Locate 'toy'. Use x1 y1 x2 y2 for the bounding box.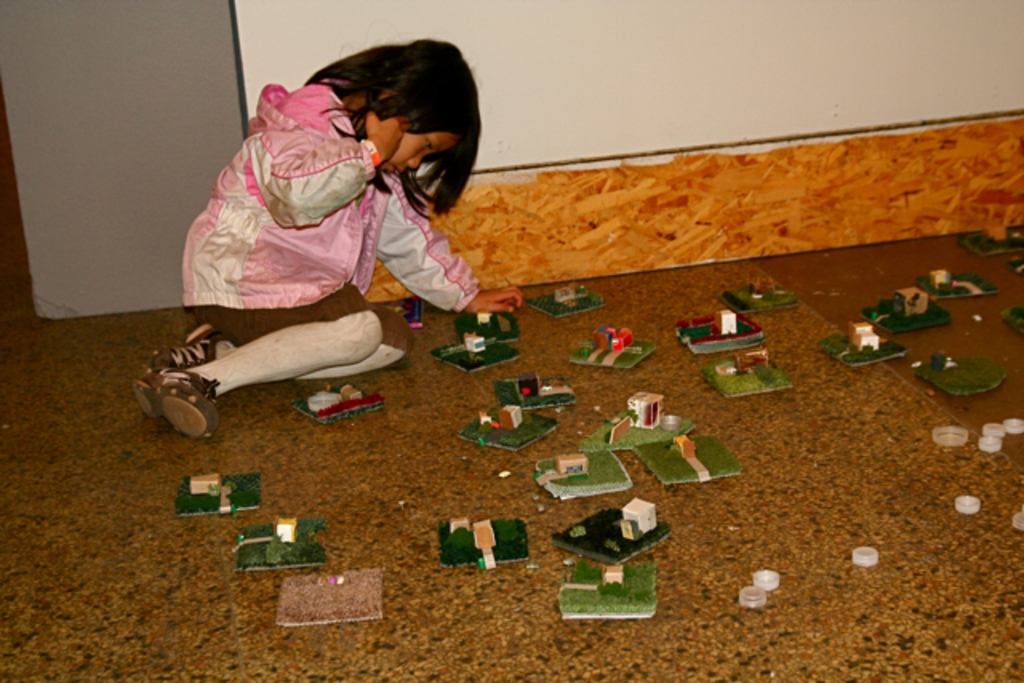
637 433 739 489.
